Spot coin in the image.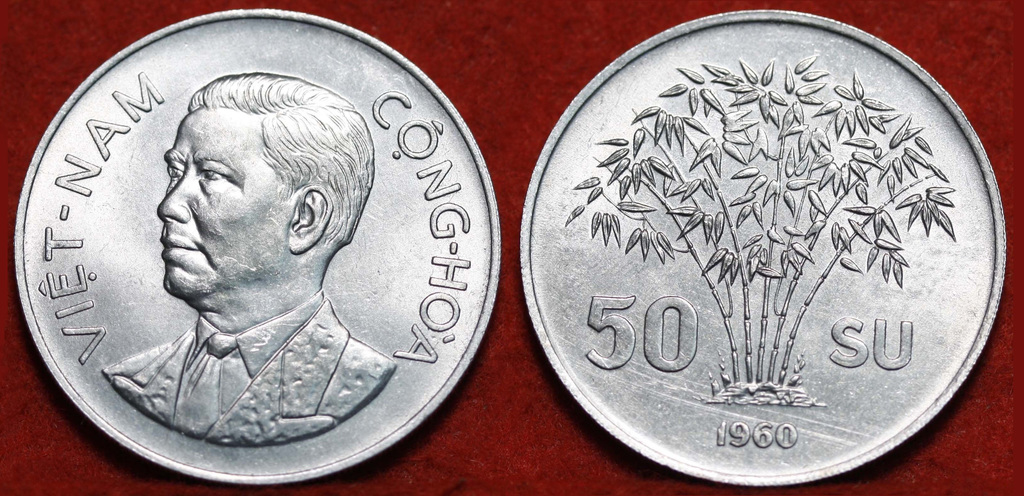
coin found at bbox(520, 4, 1007, 491).
